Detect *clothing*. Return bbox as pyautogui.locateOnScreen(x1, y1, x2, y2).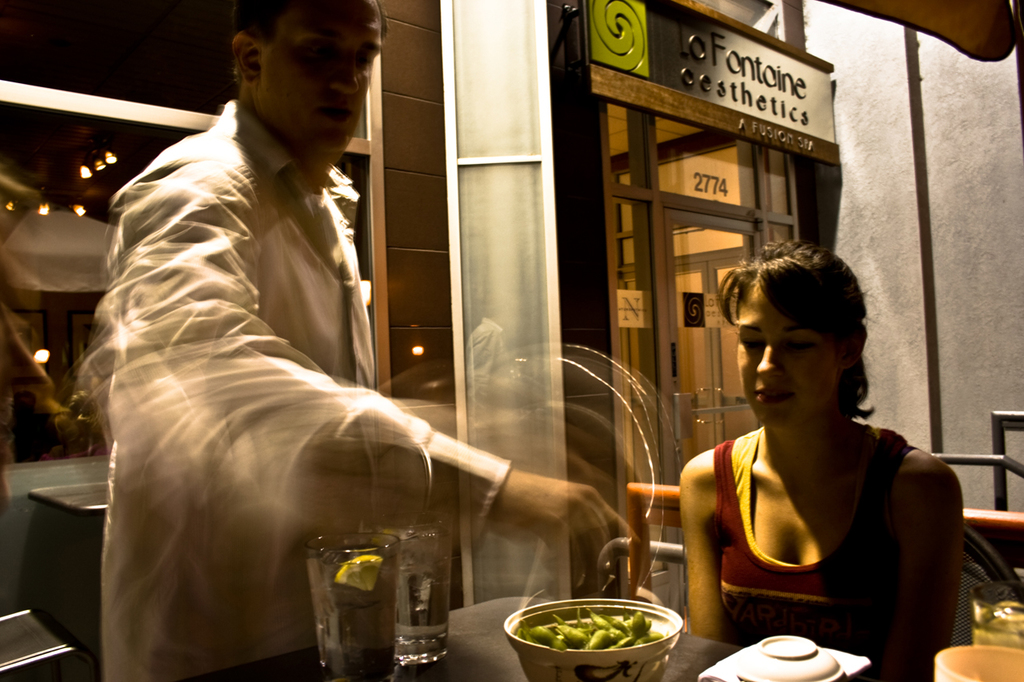
pyautogui.locateOnScreen(78, 98, 506, 681).
